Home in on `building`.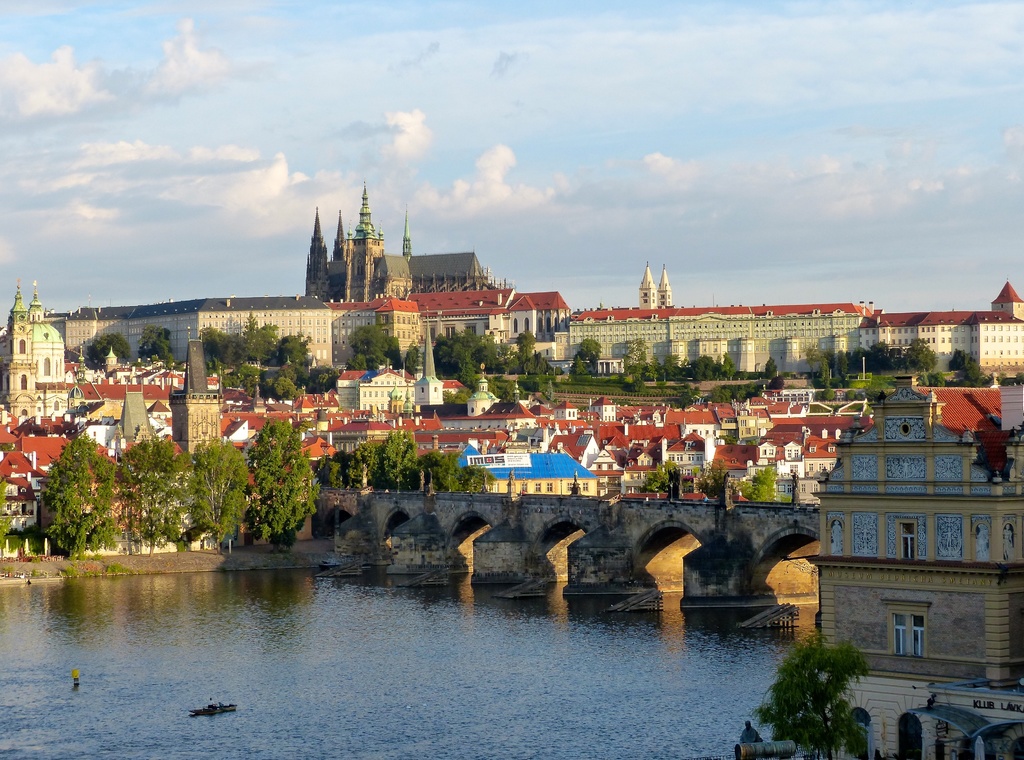
Homed in at (x1=559, y1=277, x2=864, y2=371).
